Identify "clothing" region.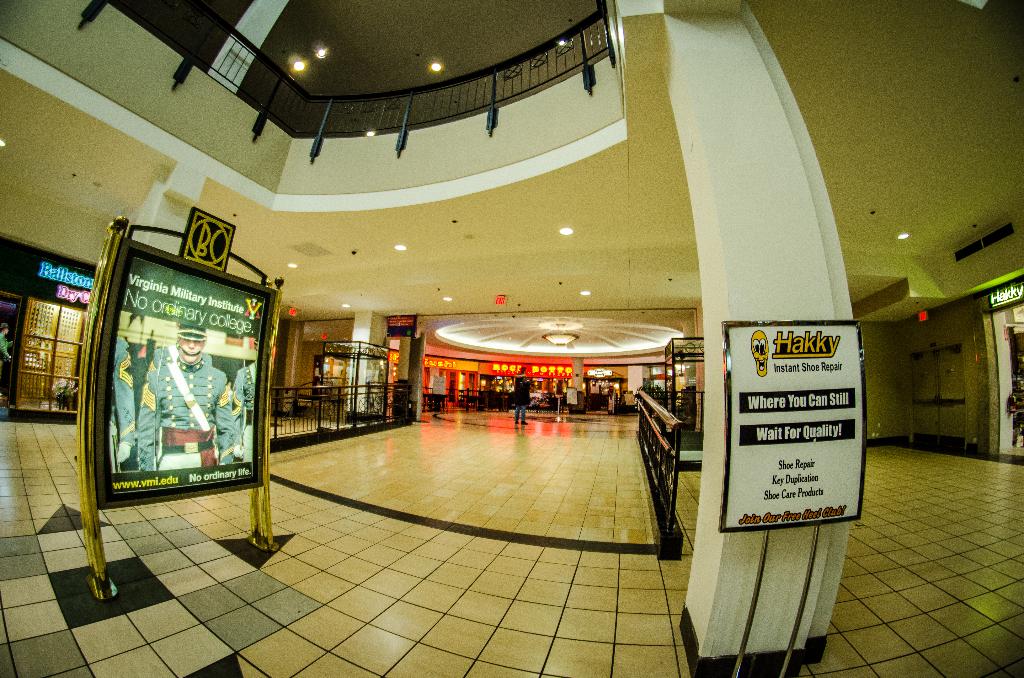
Region: <region>109, 330, 136, 478</region>.
